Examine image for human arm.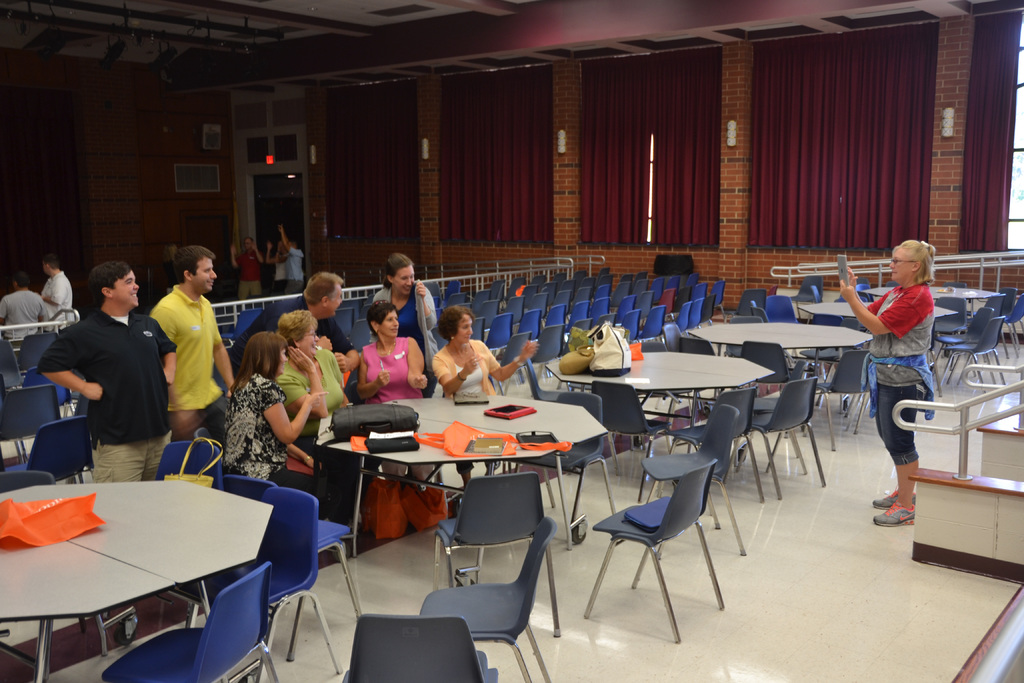
Examination result: region(270, 383, 330, 446).
